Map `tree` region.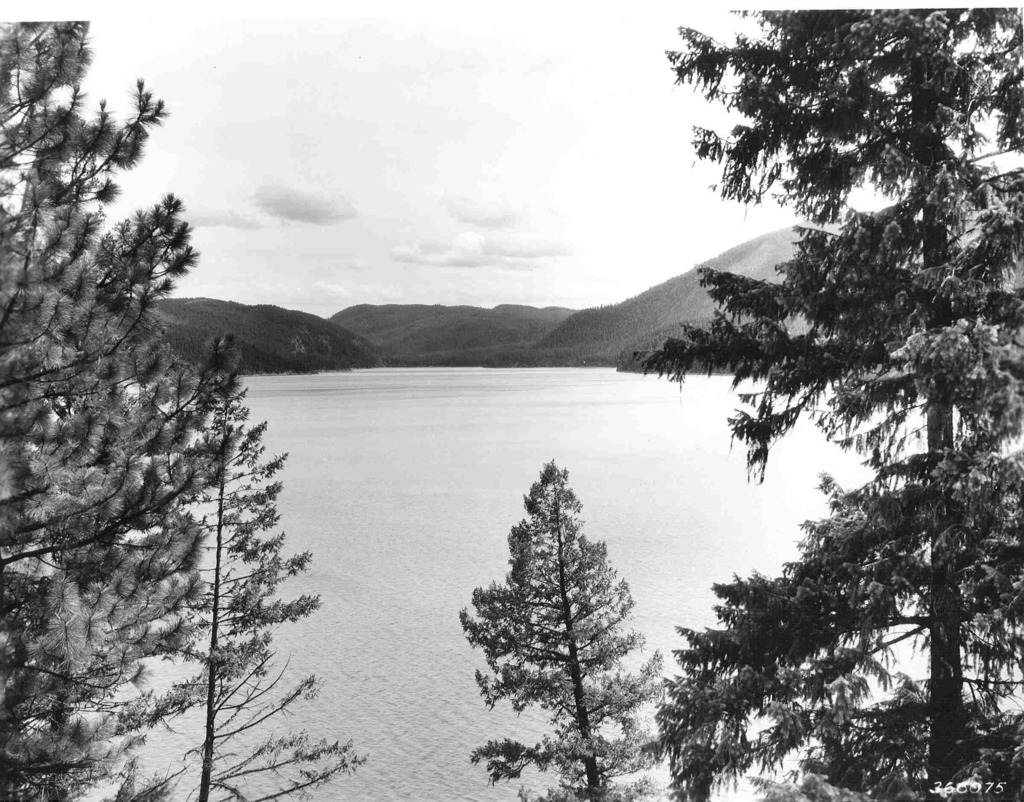
Mapped to (x1=0, y1=4, x2=256, y2=801).
